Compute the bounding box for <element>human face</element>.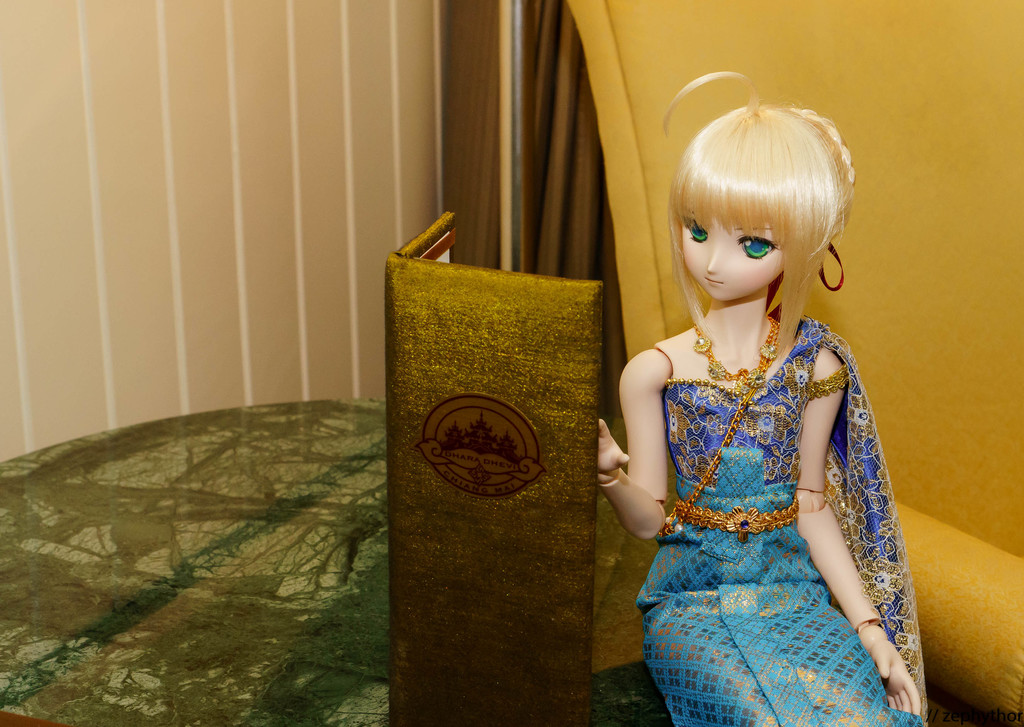
detection(681, 206, 785, 301).
